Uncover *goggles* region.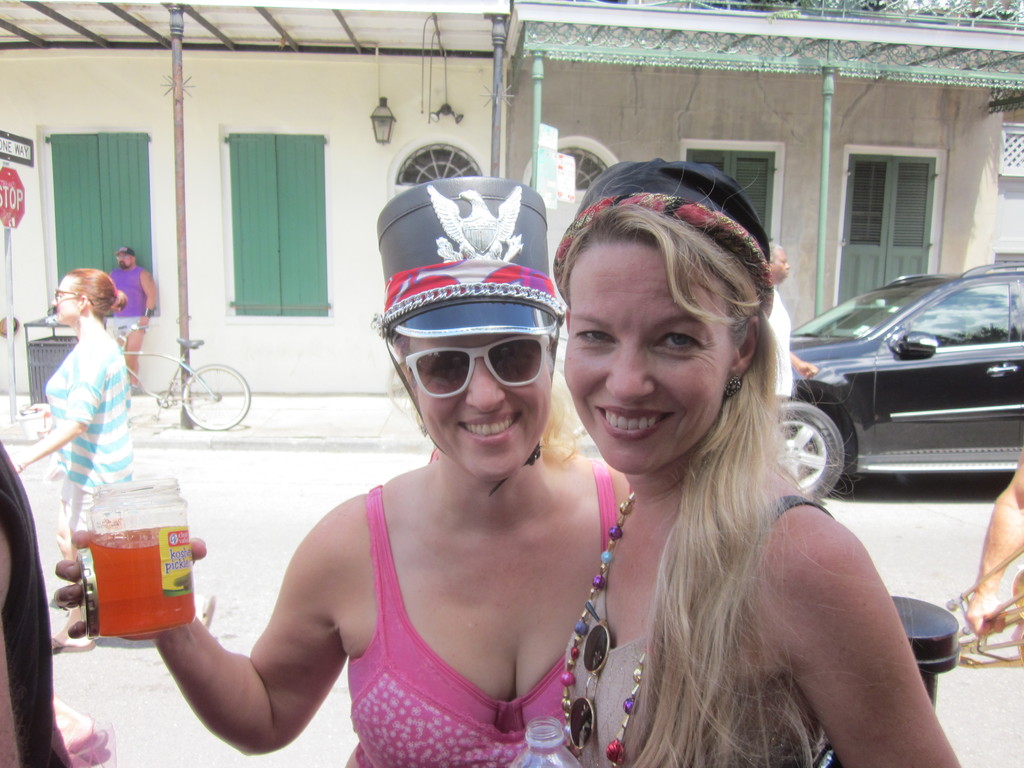
Uncovered: 52/284/81/305.
